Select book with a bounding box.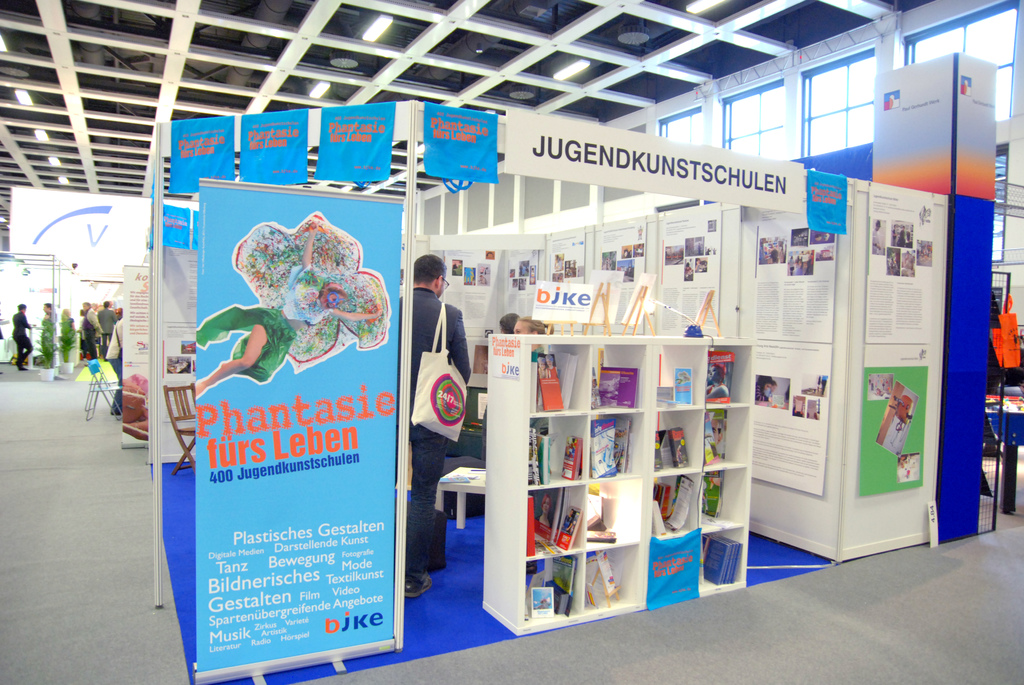
[701,467,732,517].
